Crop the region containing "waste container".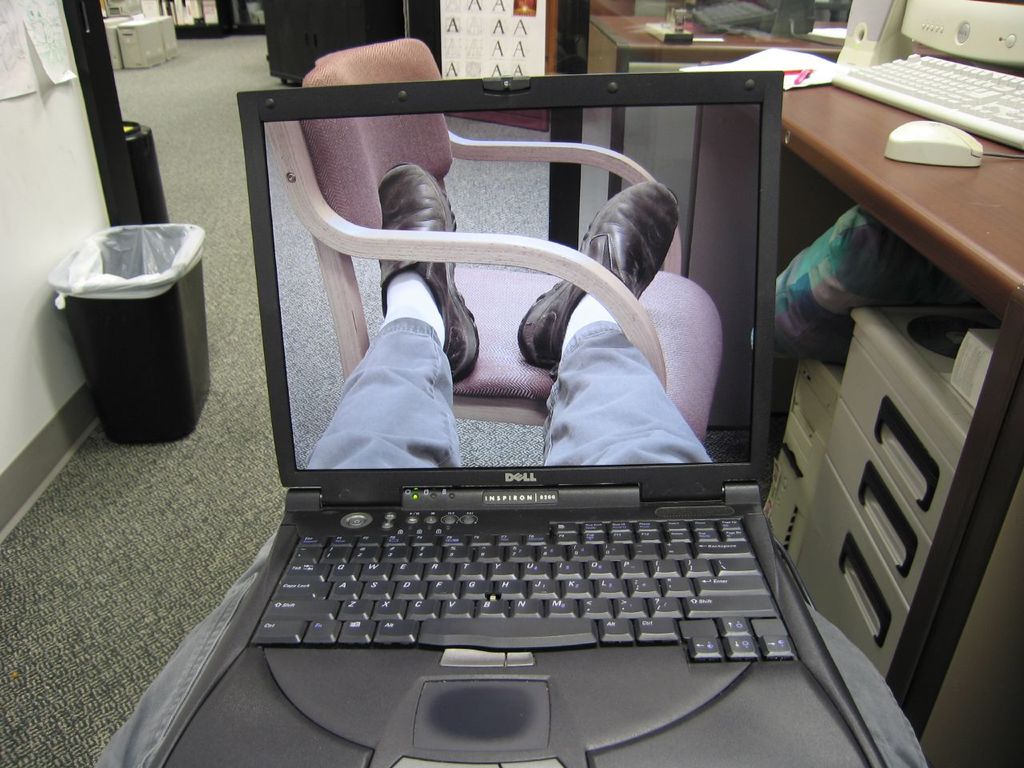
Crop region: 52/215/211/460.
